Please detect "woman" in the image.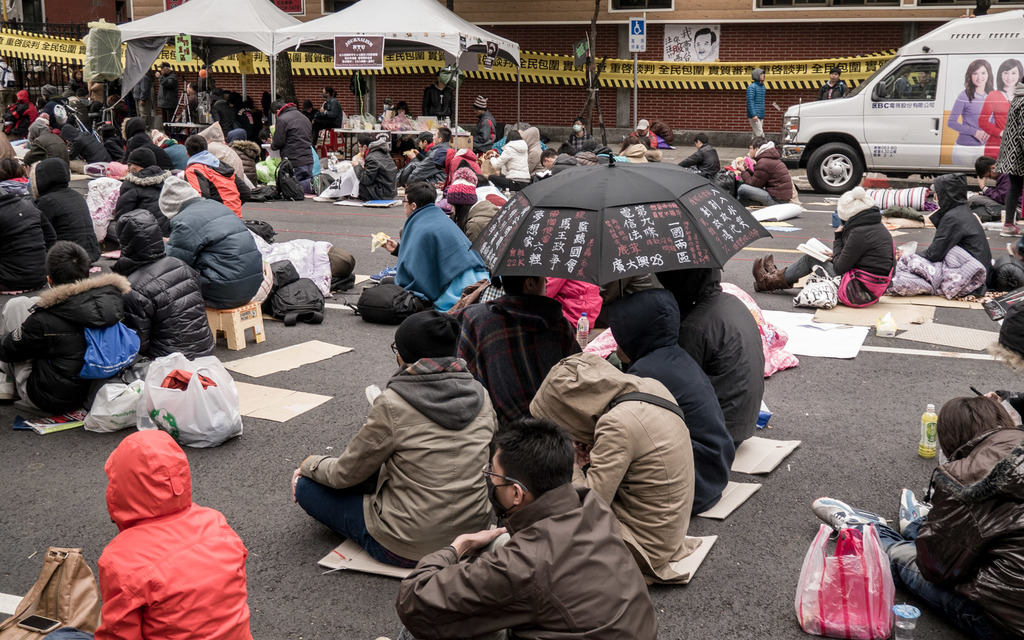
Rect(947, 58, 995, 164).
